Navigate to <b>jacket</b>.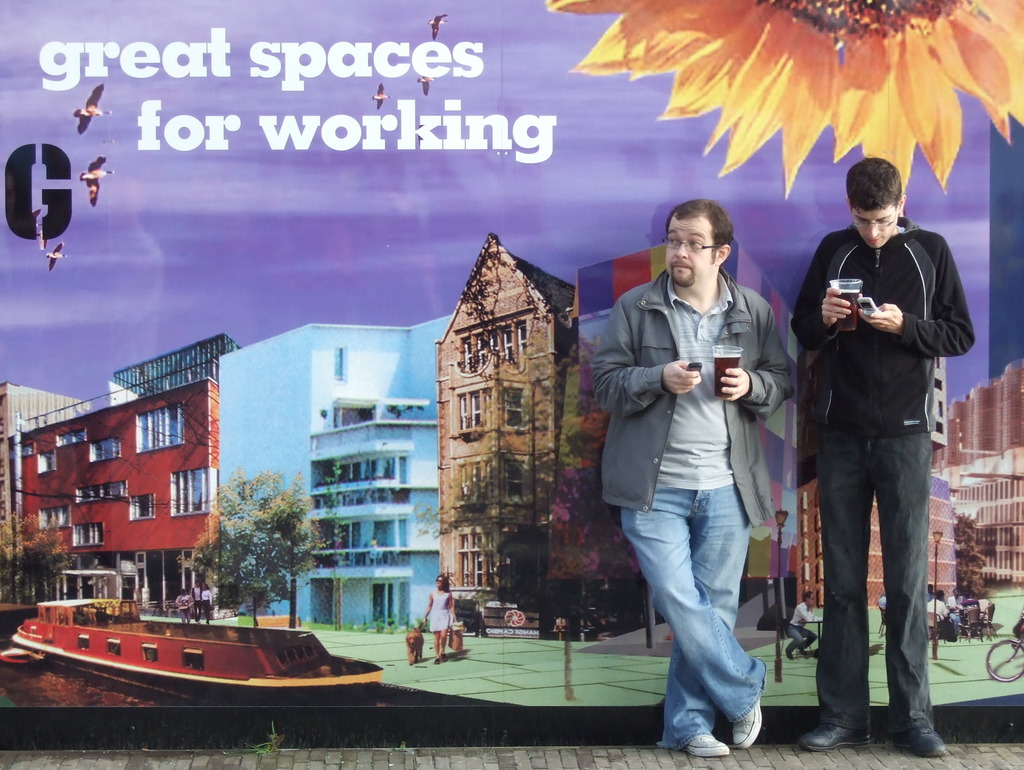
Navigation target: 584, 262, 808, 539.
